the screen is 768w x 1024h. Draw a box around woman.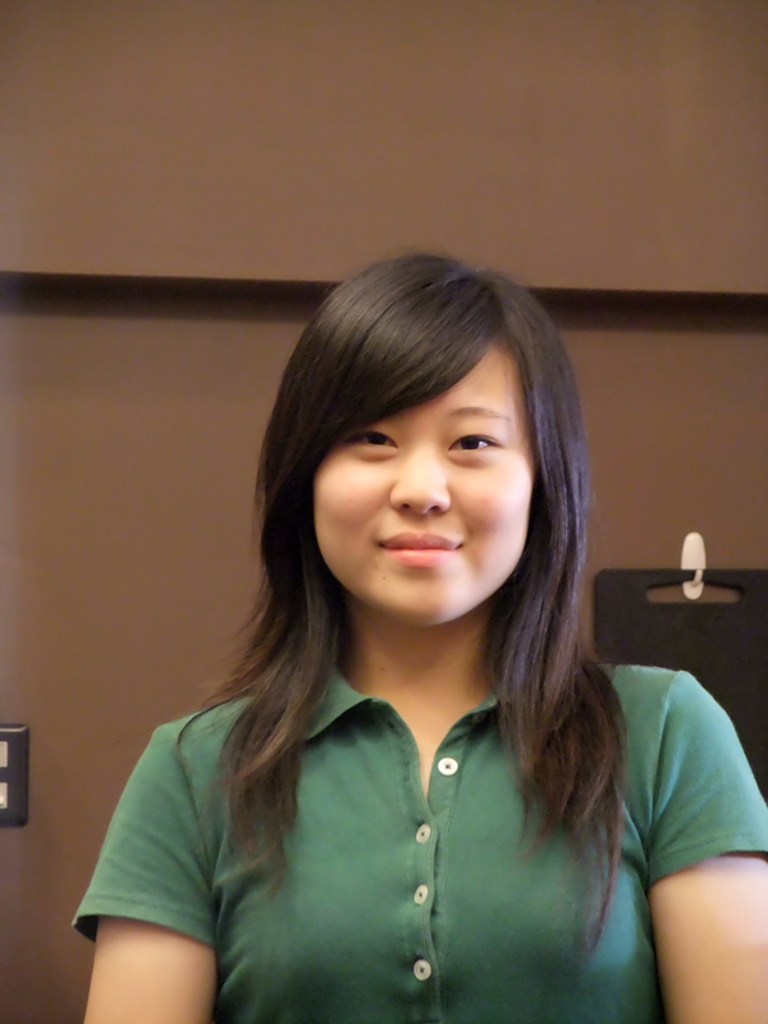
bbox(70, 253, 767, 1023).
